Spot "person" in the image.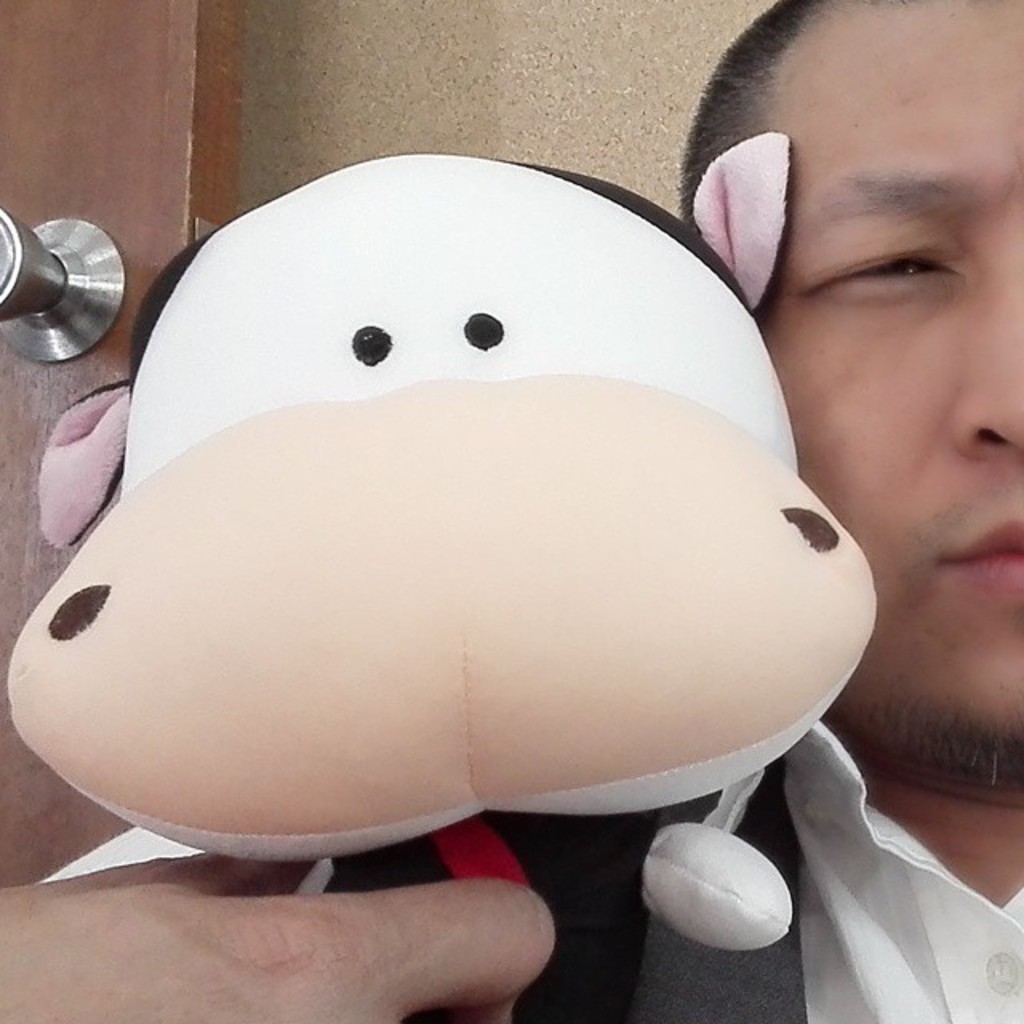
"person" found at 40:0:1022:1022.
